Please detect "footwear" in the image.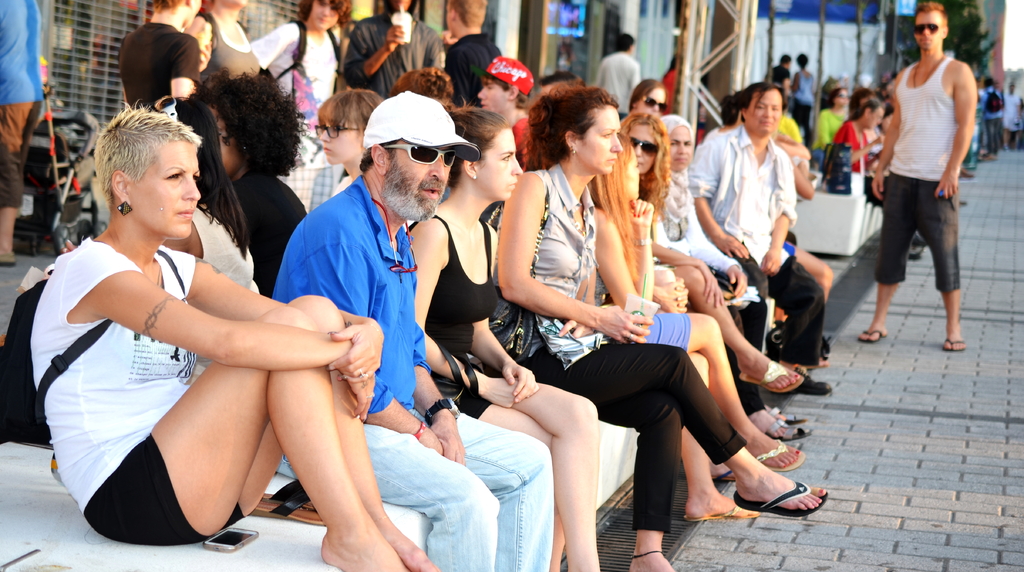
BBox(767, 404, 812, 444).
